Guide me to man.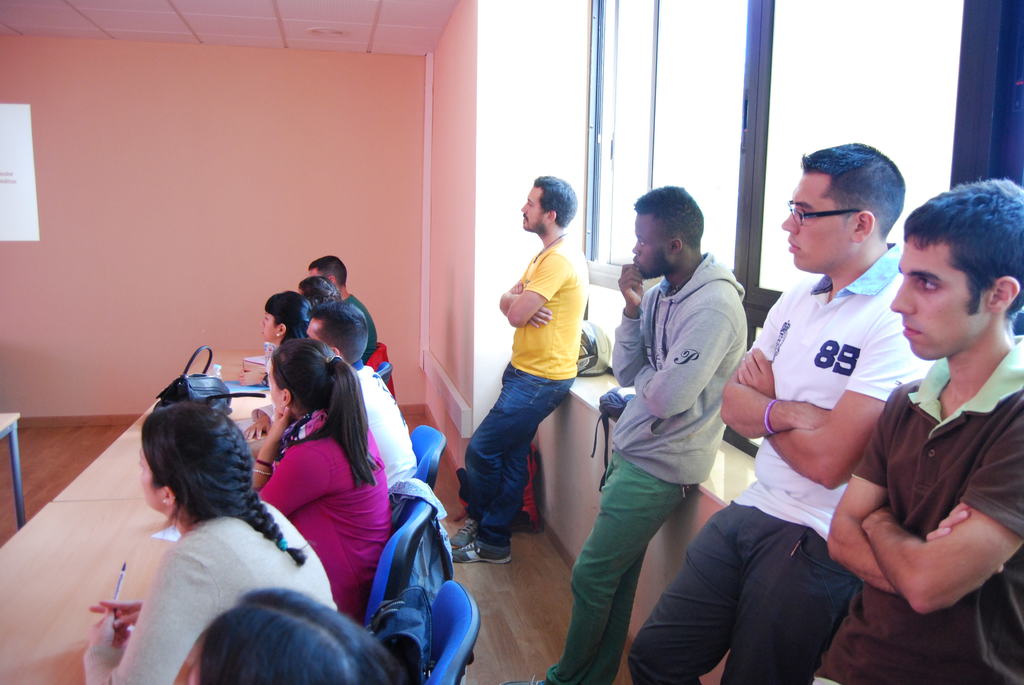
Guidance: crop(446, 177, 589, 563).
